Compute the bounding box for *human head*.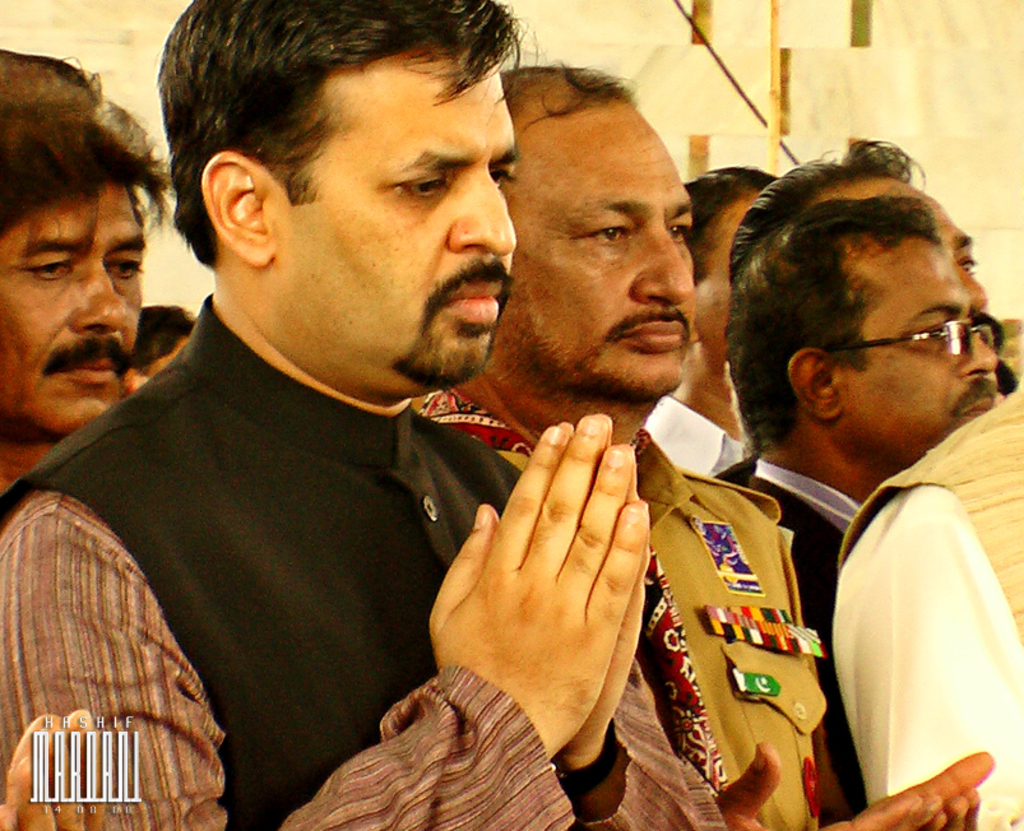
[731,135,1015,404].
